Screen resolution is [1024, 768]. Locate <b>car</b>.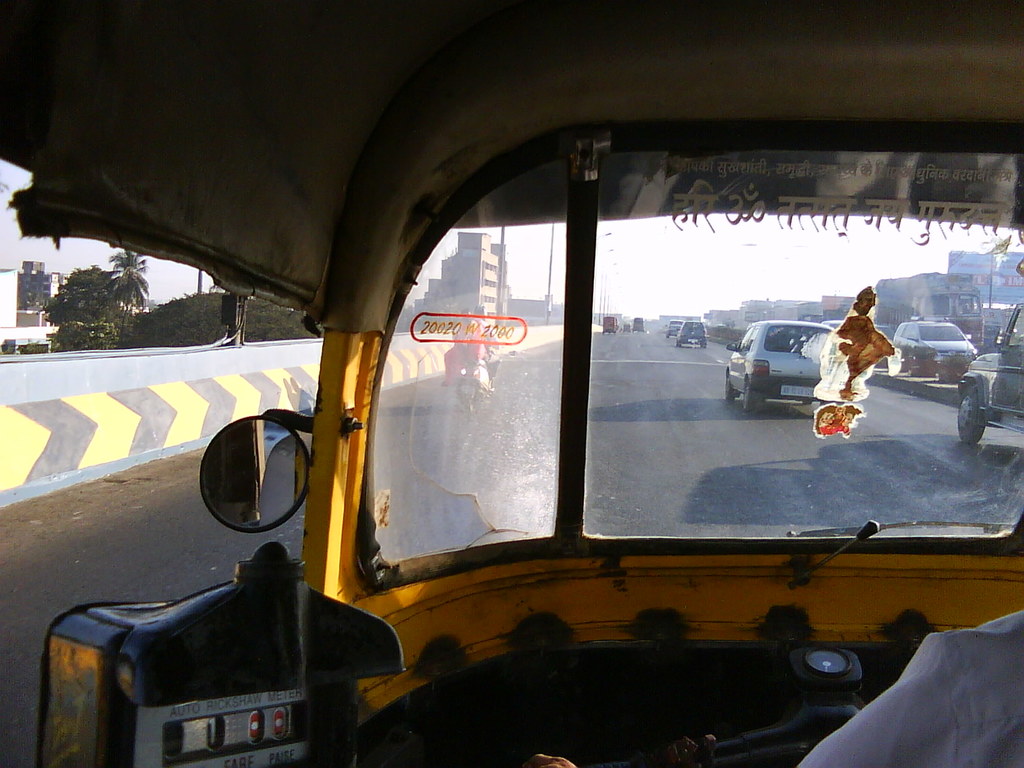
<bbox>668, 317, 681, 336</bbox>.
